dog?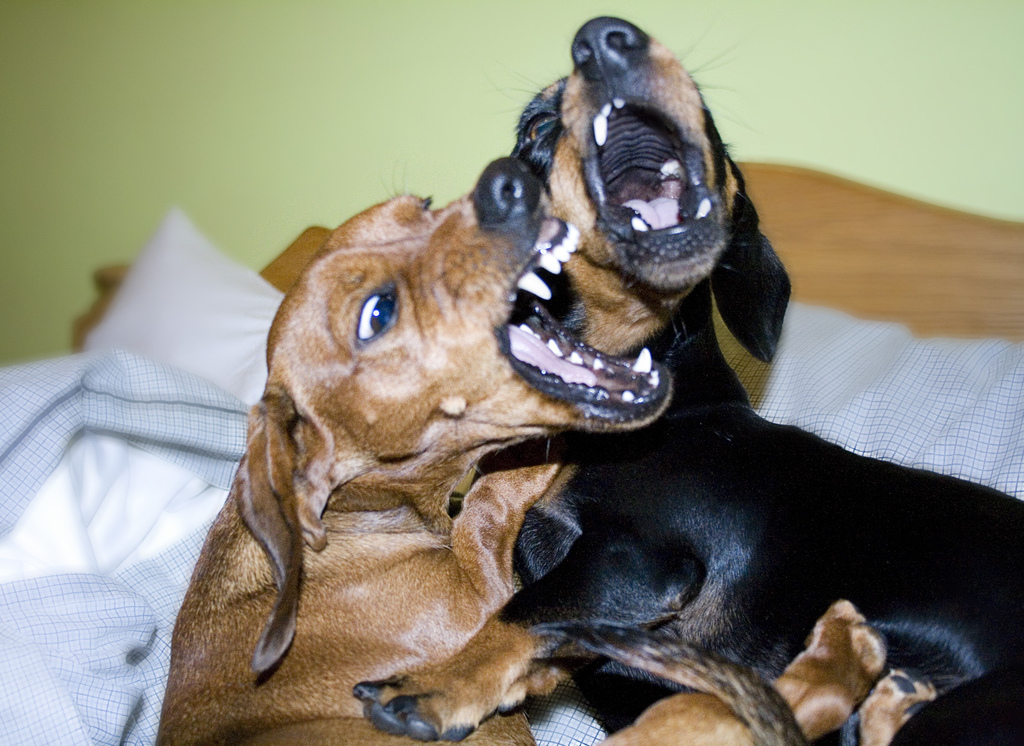
144 156 934 745
